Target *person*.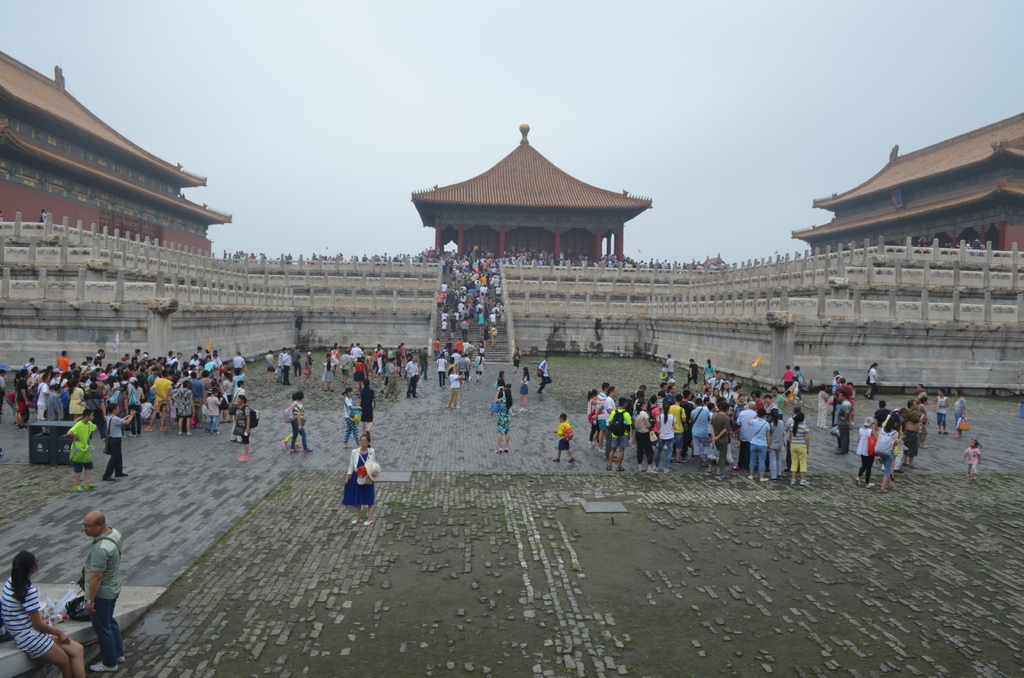
Target region: [left=277, top=347, right=285, bottom=383].
